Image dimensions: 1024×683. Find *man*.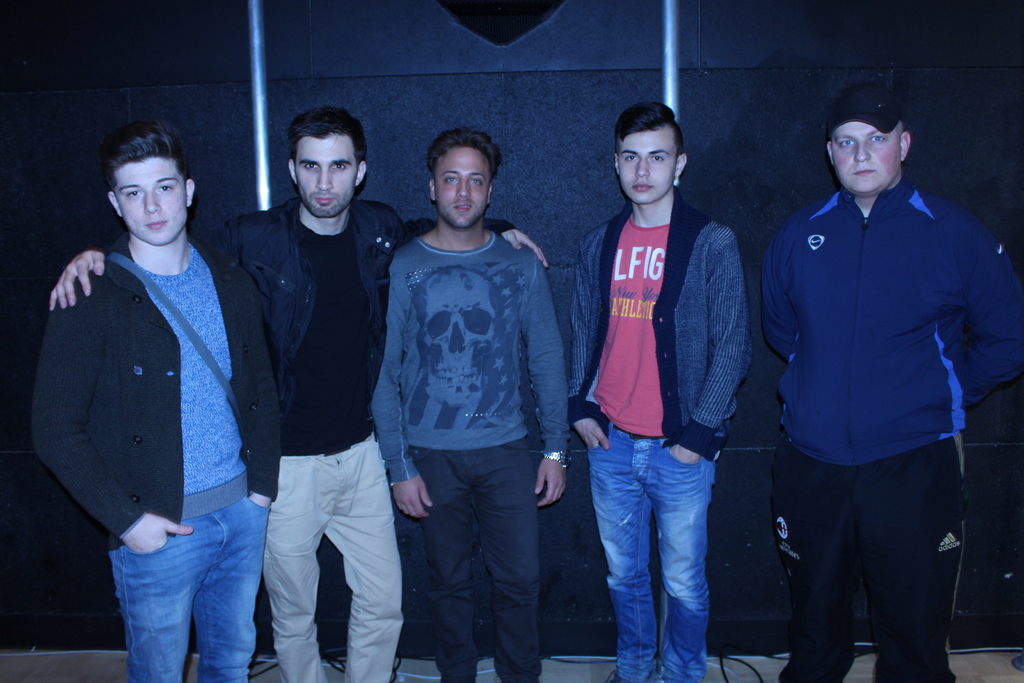
x1=32, y1=125, x2=291, y2=682.
